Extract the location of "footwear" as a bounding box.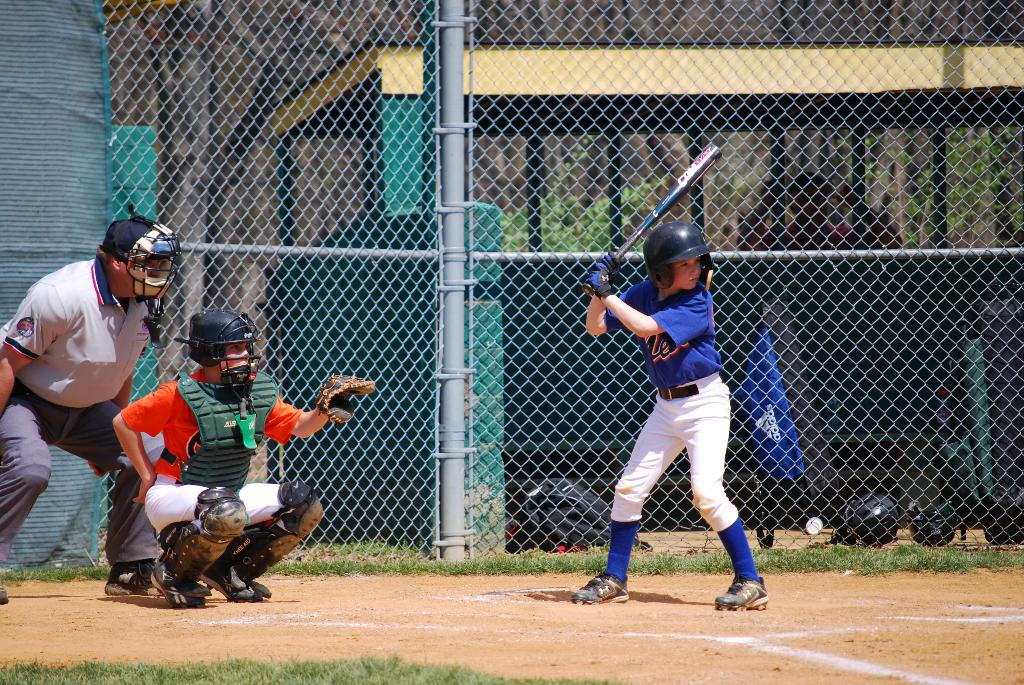
[left=572, top=569, right=630, bottom=604].
